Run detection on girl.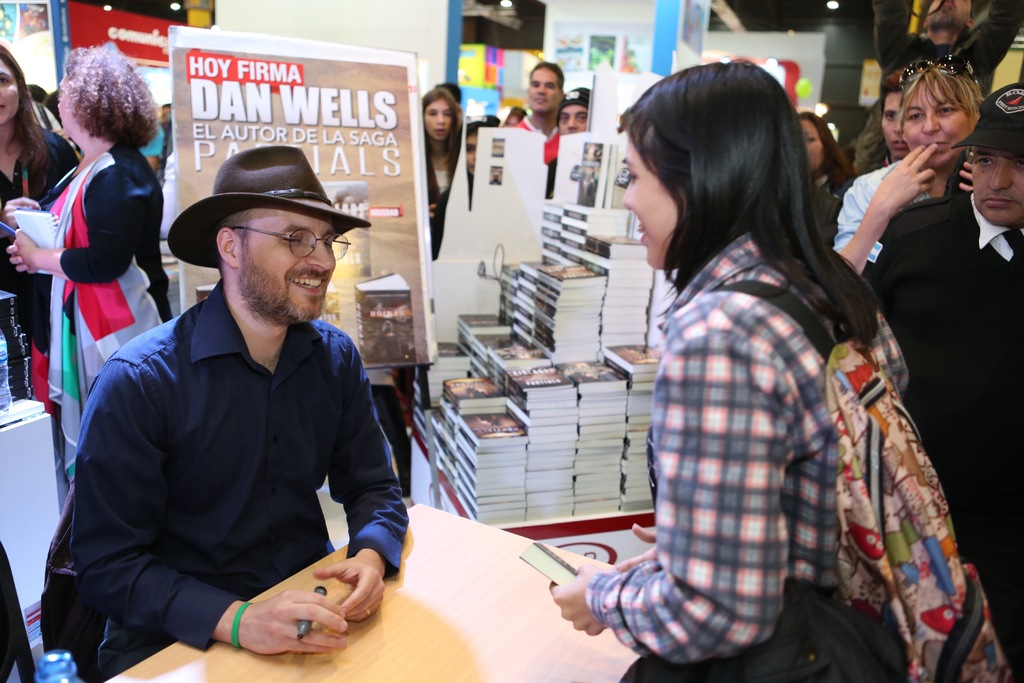
Result: crop(552, 60, 905, 682).
